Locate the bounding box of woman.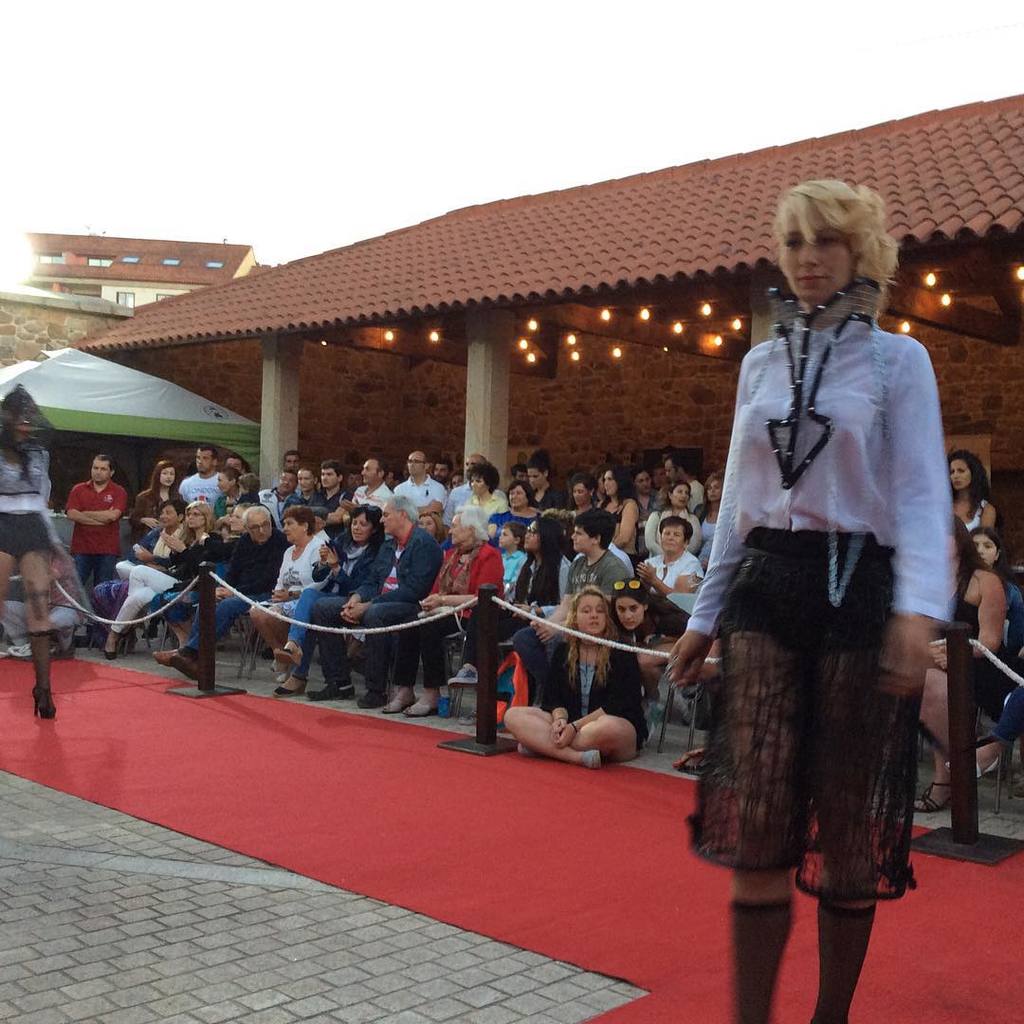
Bounding box: crop(642, 478, 699, 562).
